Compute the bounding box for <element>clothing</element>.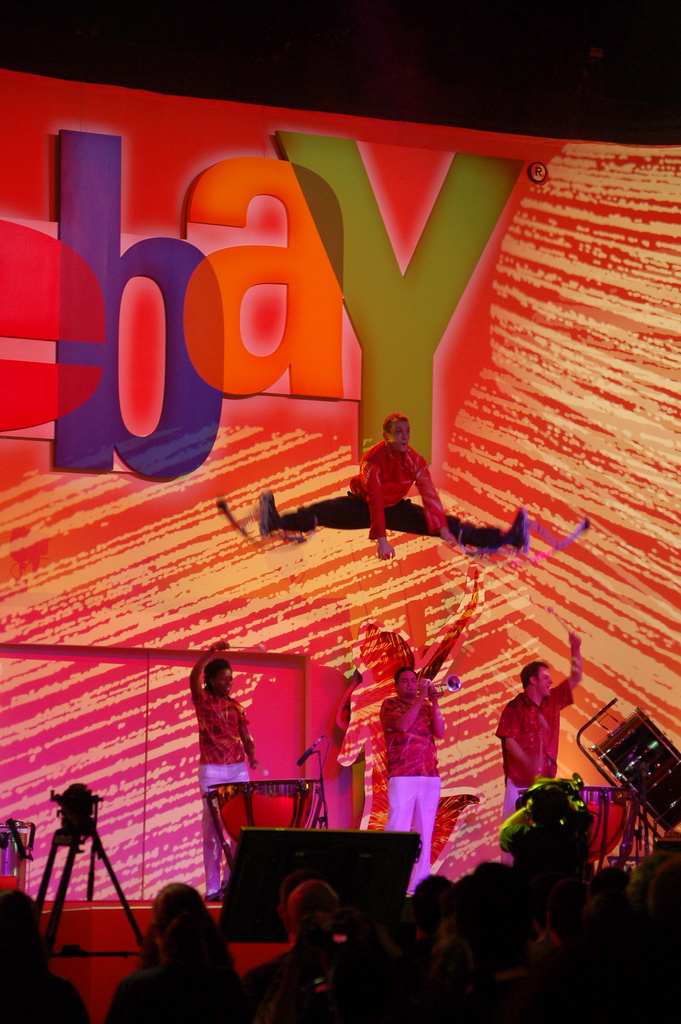
x1=188, y1=684, x2=249, y2=893.
